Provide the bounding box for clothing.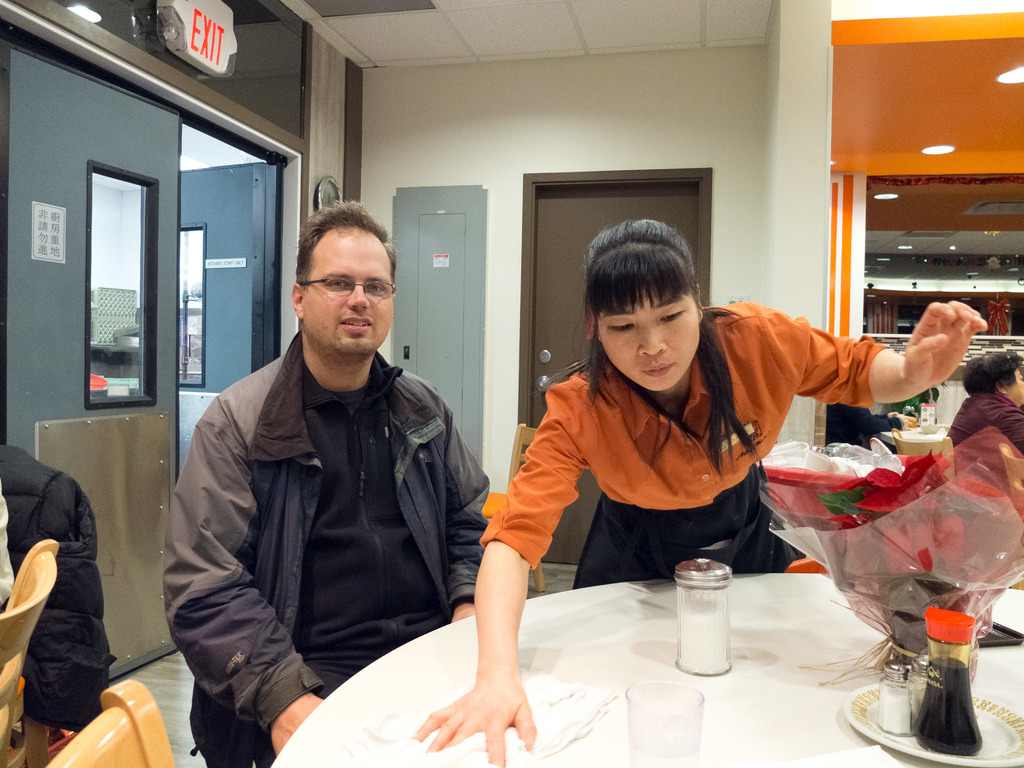
crop(155, 270, 506, 766).
